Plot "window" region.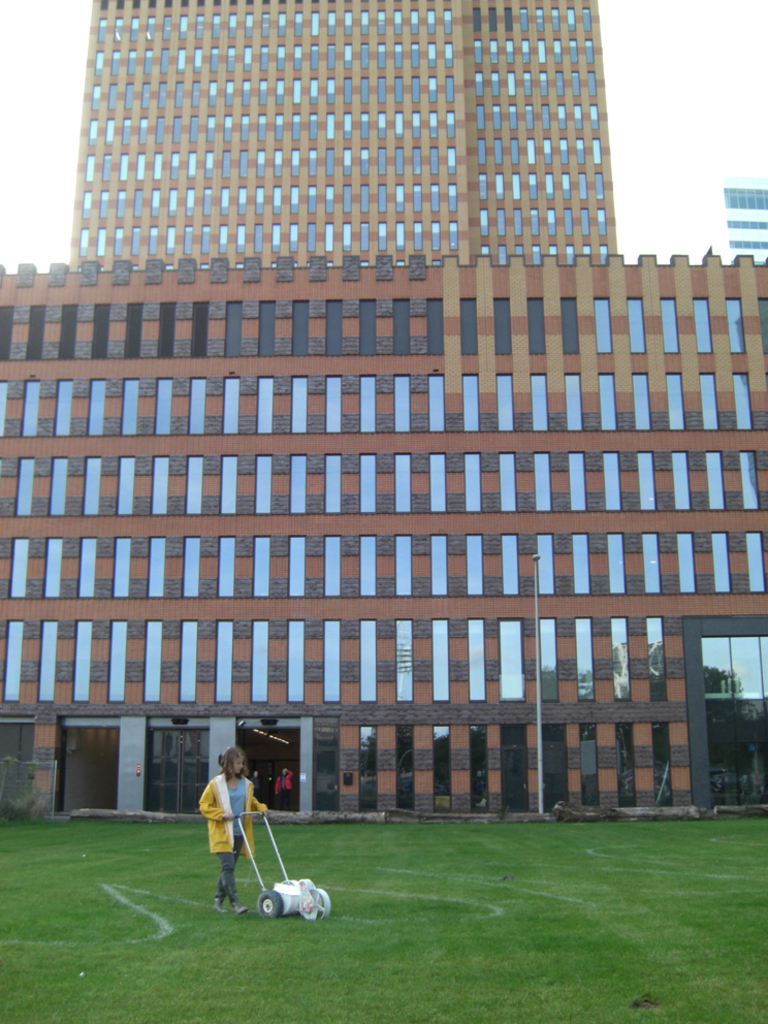
Plotted at l=460, t=372, r=483, b=433.
